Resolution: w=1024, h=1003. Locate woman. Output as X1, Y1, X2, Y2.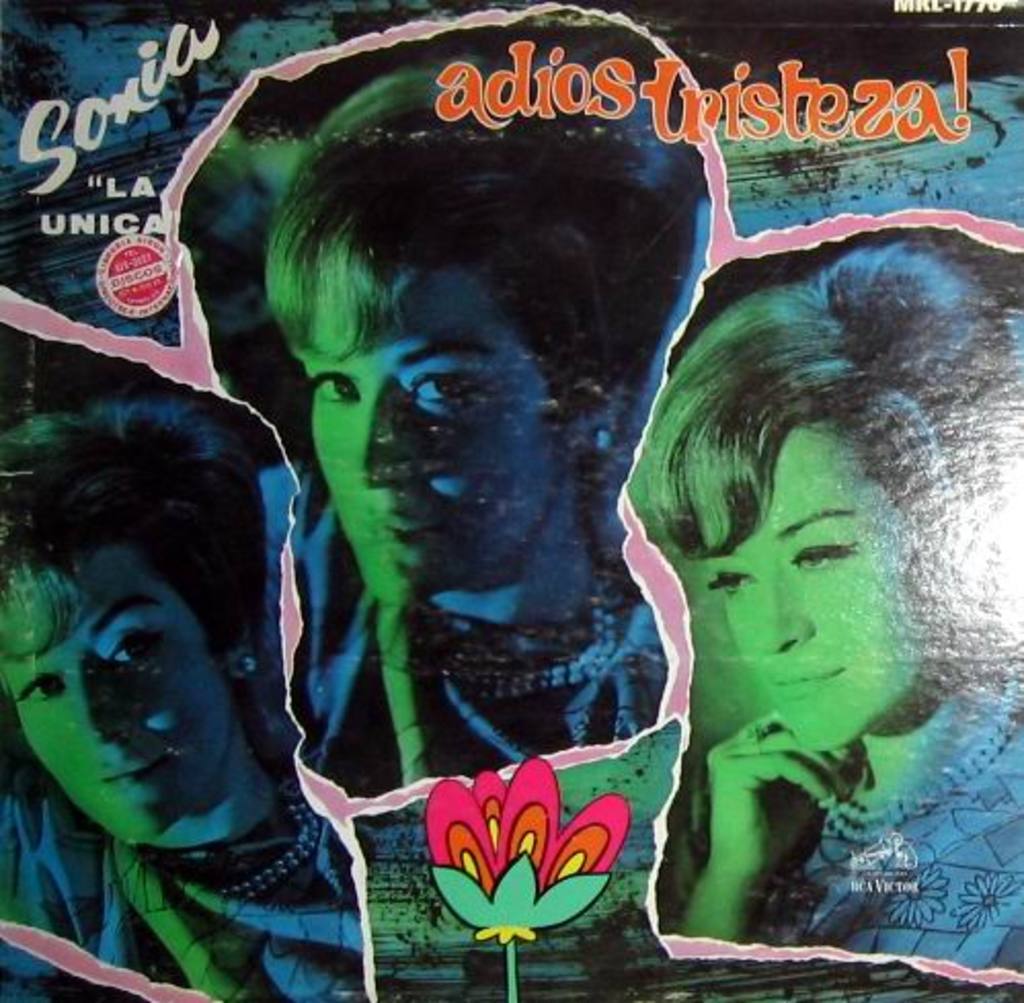
0, 398, 367, 1001.
